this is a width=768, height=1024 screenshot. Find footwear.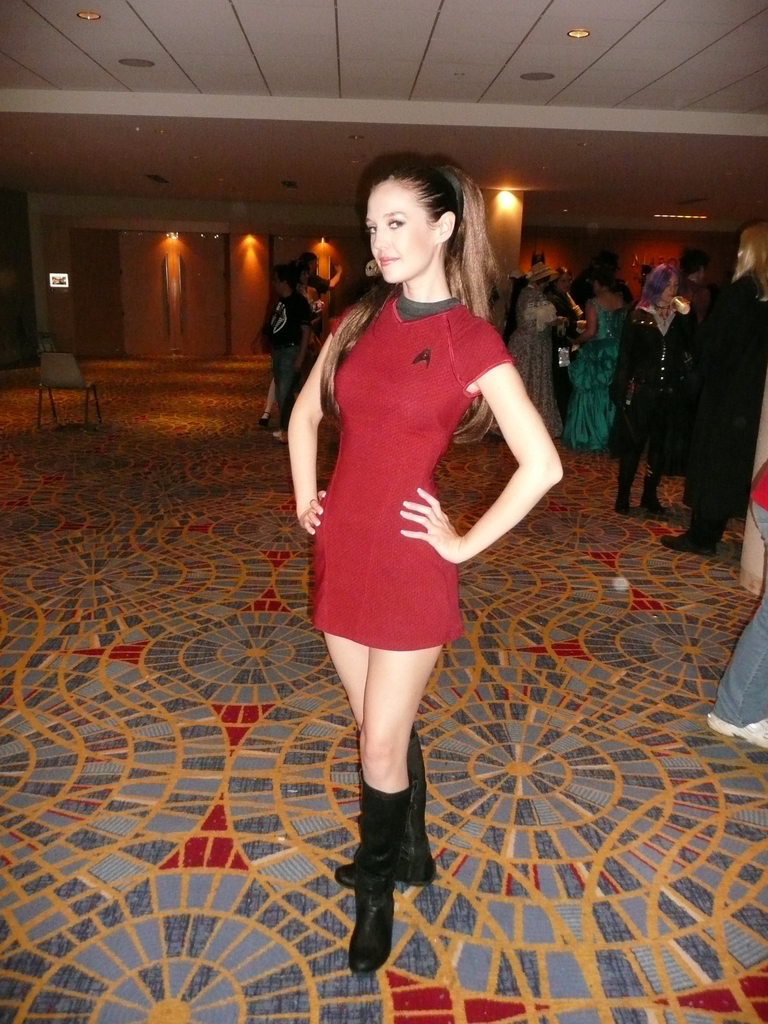
Bounding box: crop(709, 714, 767, 749).
